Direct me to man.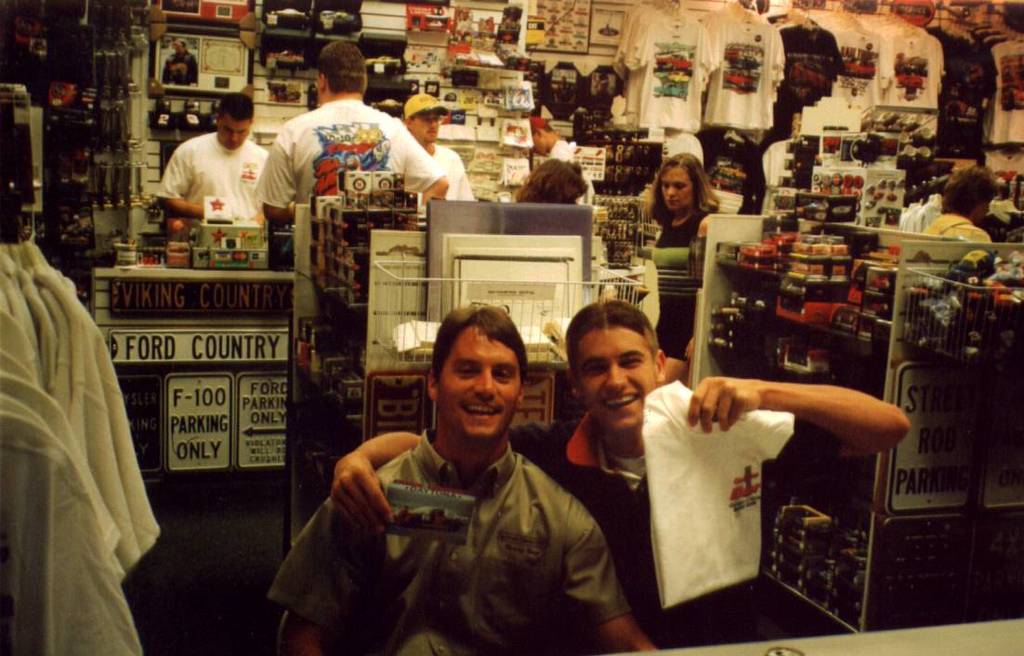
Direction: [x1=141, y1=105, x2=282, y2=230].
